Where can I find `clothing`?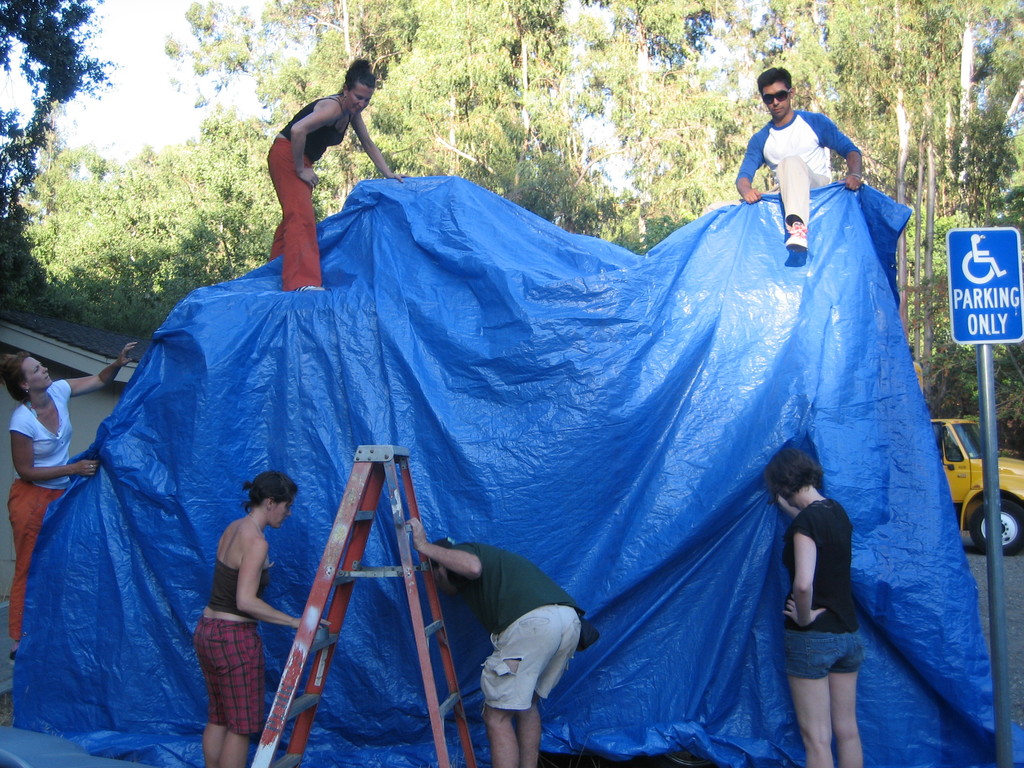
You can find it at l=444, t=540, r=584, b=712.
